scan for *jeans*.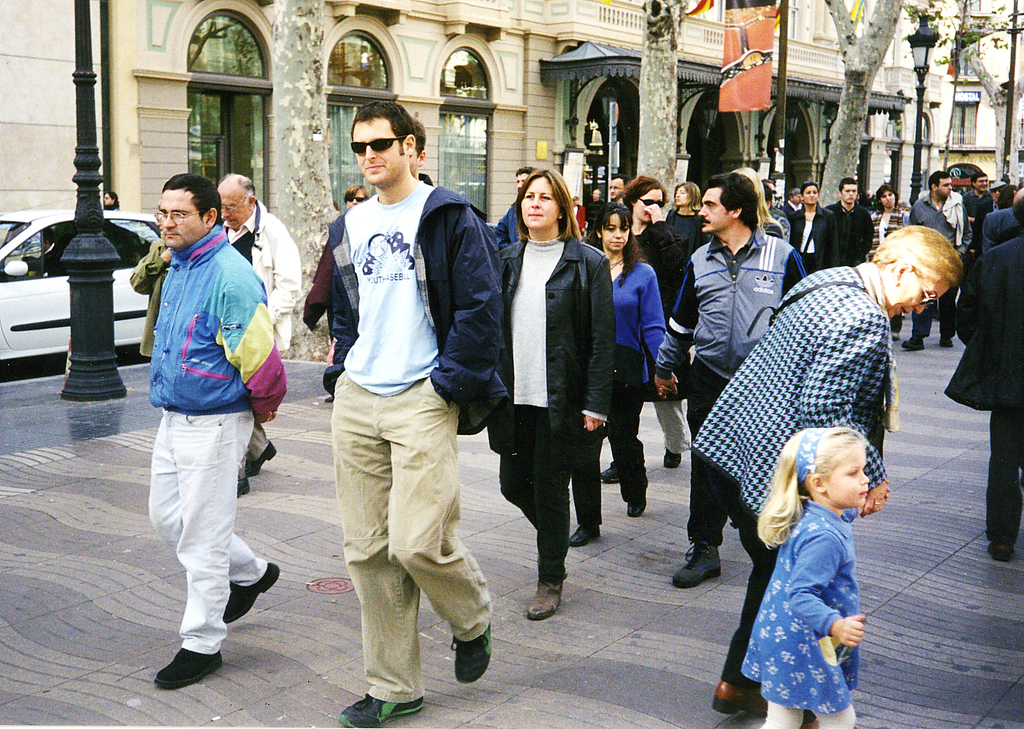
Scan result: rect(649, 403, 688, 453).
